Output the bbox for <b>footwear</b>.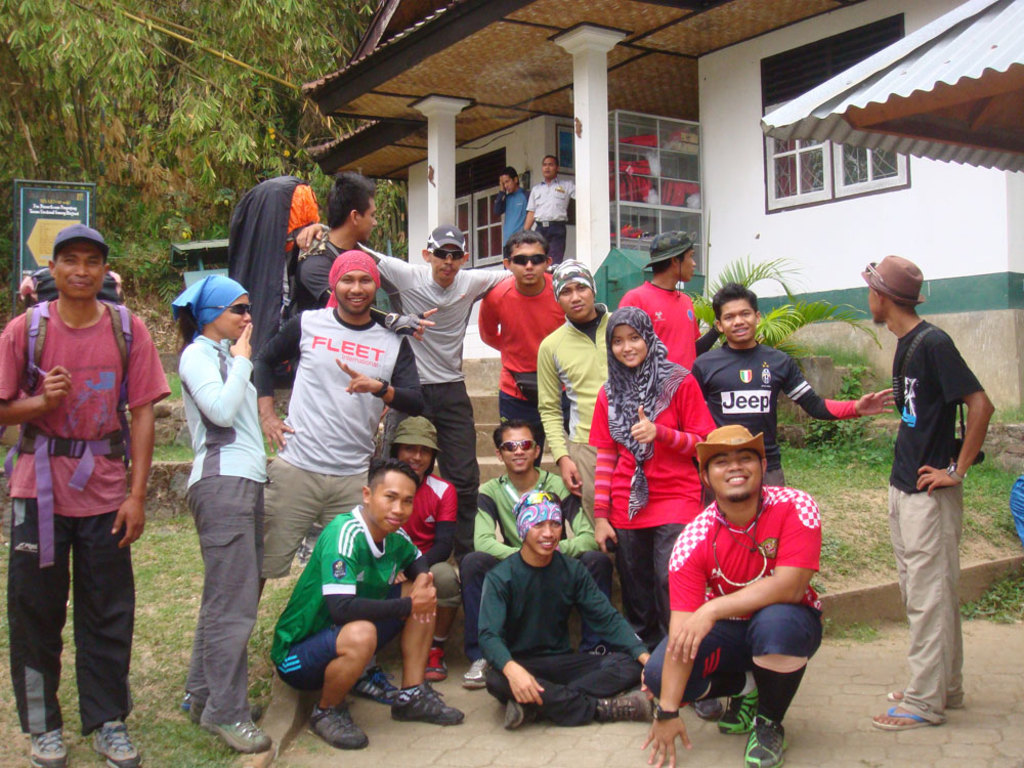
rect(505, 694, 537, 732).
